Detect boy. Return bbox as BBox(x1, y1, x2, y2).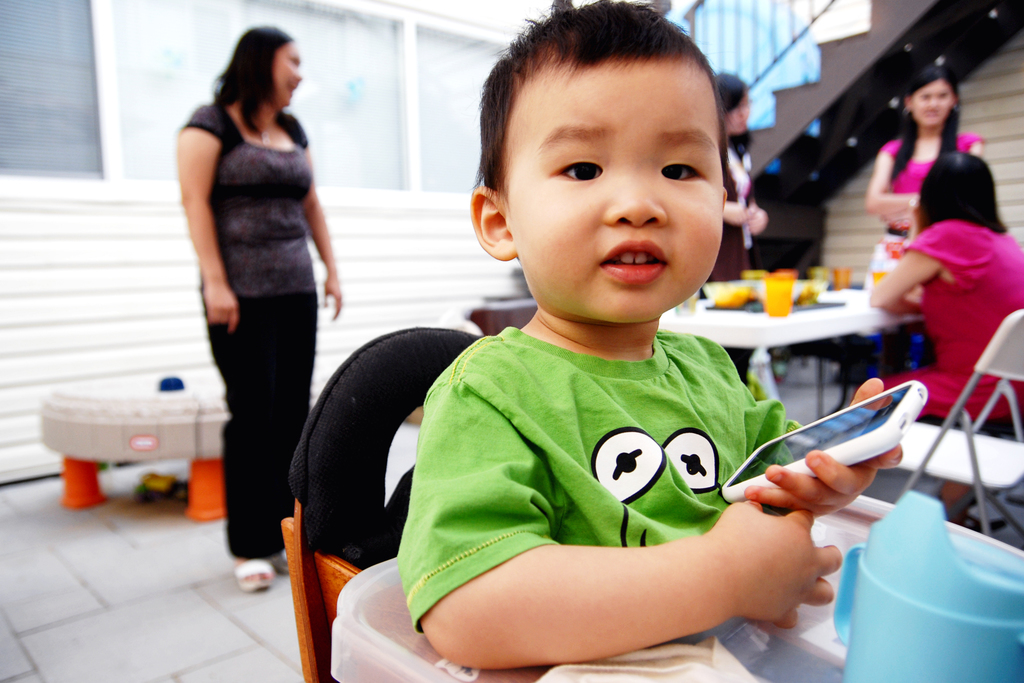
BBox(394, 0, 915, 682).
